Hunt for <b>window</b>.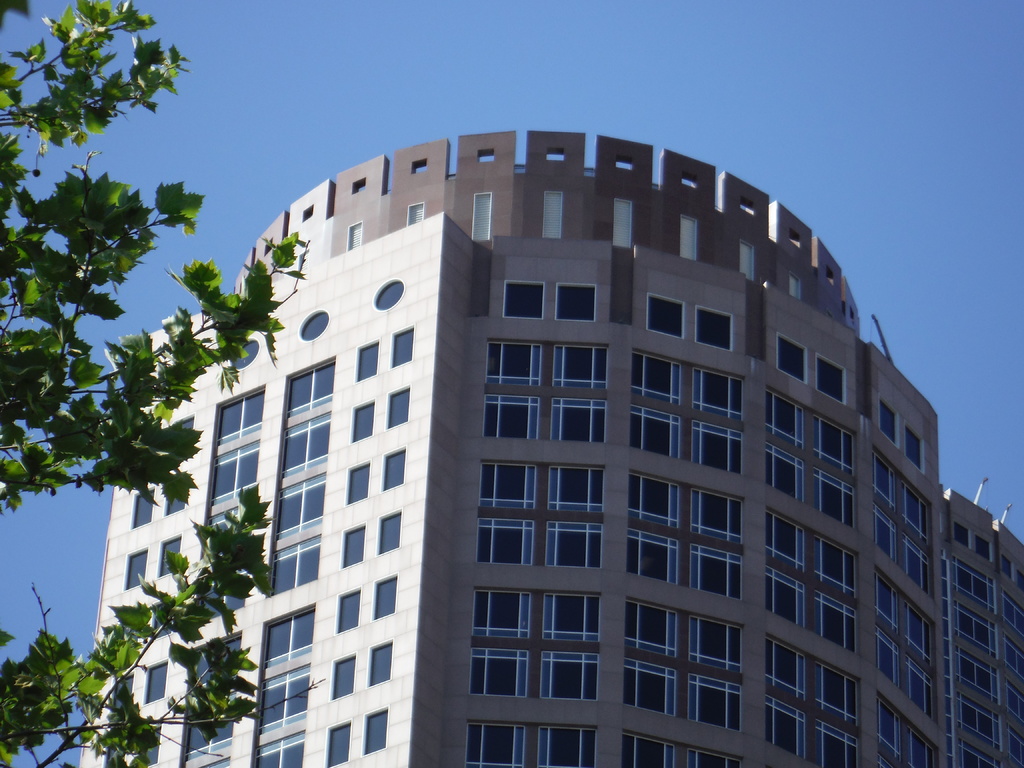
Hunted down at 478/389/545/441.
